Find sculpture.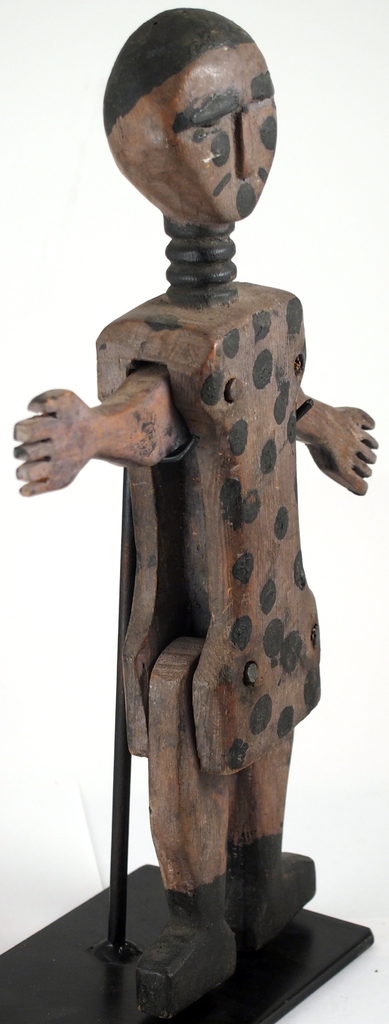
[left=45, top=39, right=356, bottom=968].
